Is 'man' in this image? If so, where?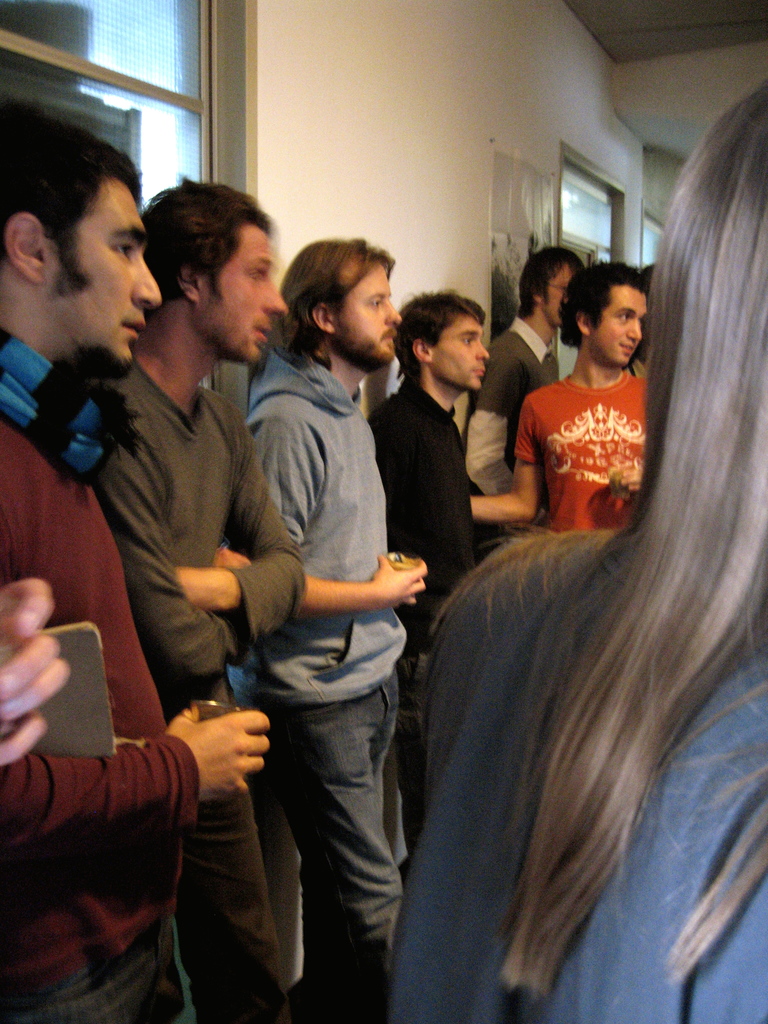
Yes, at BBox(0, 96, 276, 1023).
